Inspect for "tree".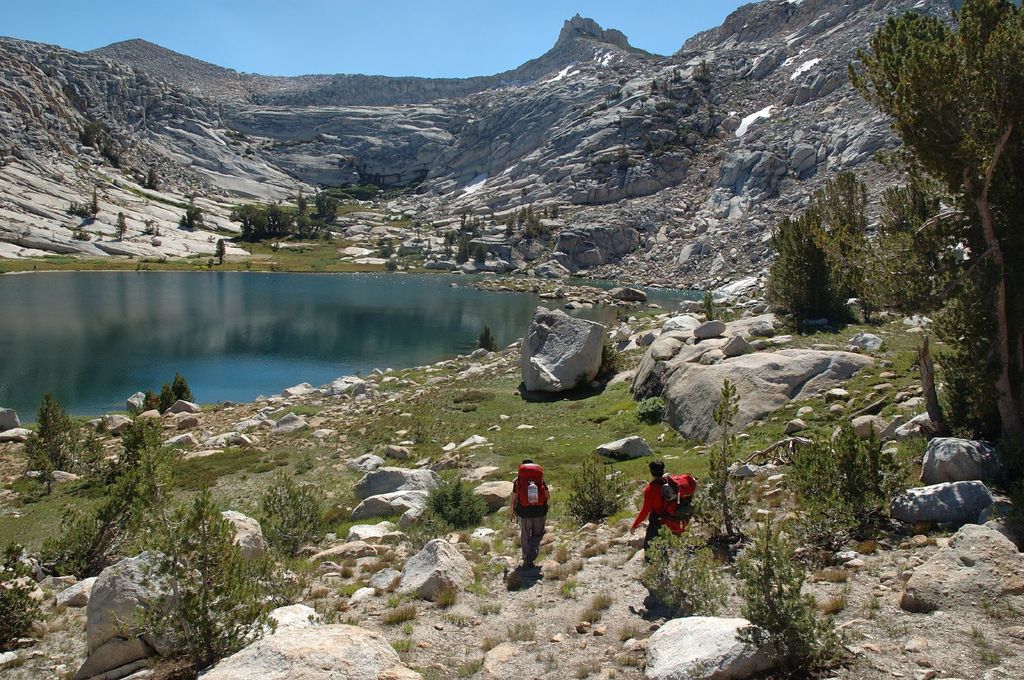
Inspection: <region>158, 381, 175, 415</region>.
